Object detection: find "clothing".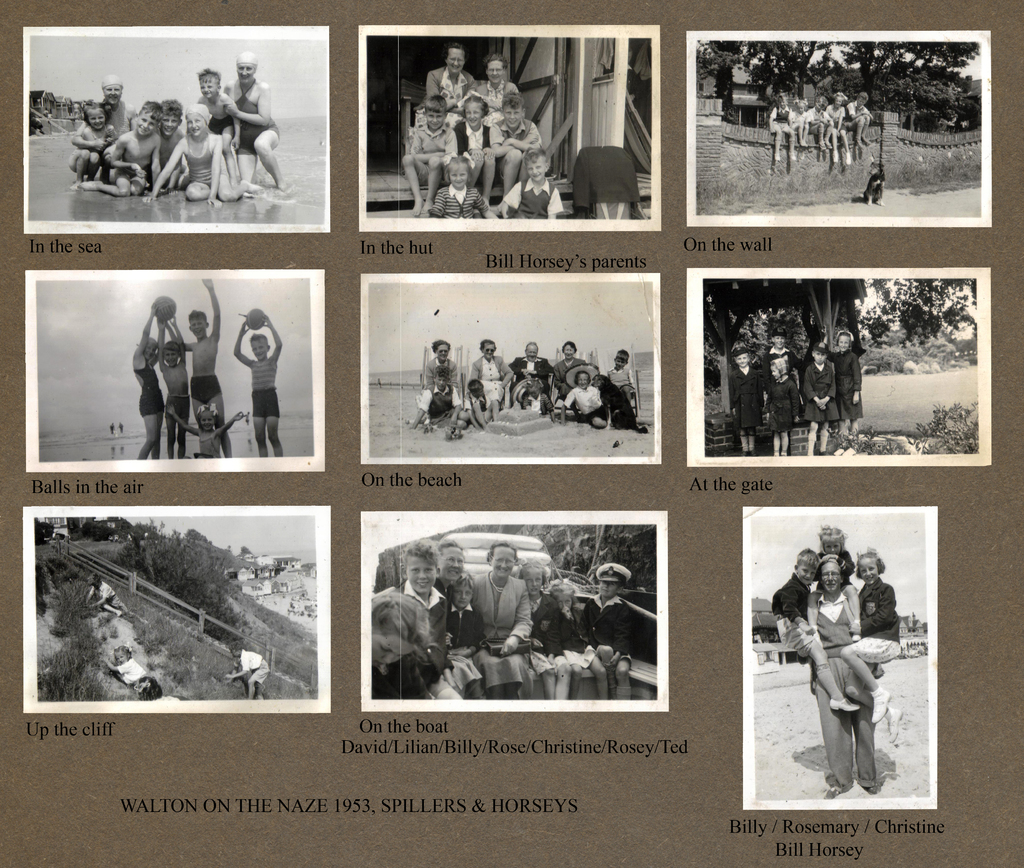
{"x1": 433, "y1": 575, "x2": 456, "y2": 607}.
